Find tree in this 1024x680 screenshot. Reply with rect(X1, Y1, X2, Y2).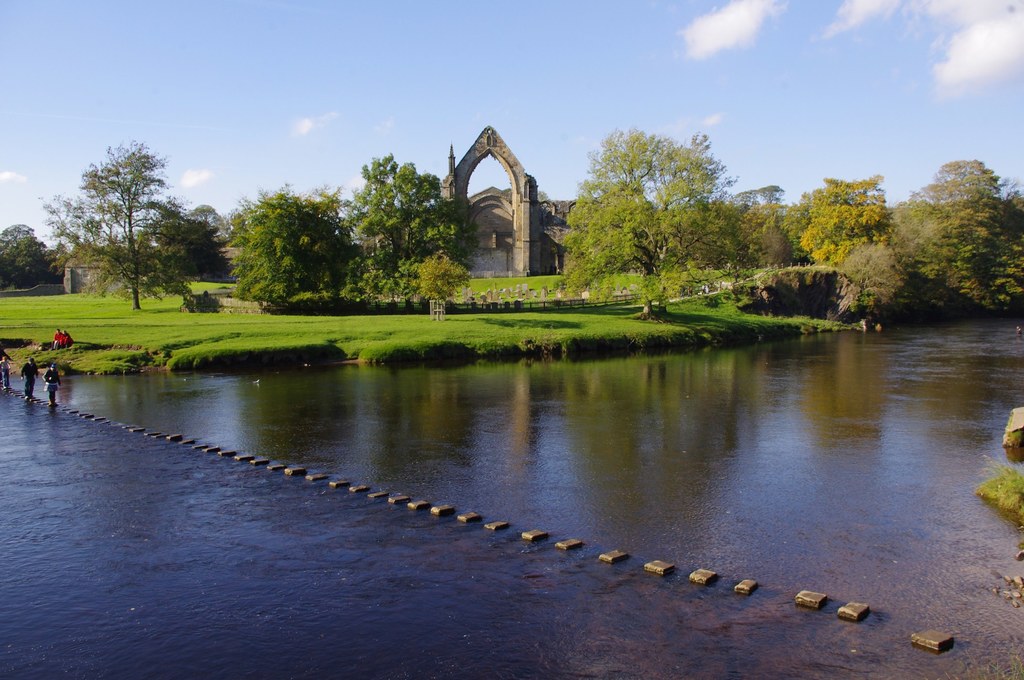
rect(806, 206, 874, 276).
